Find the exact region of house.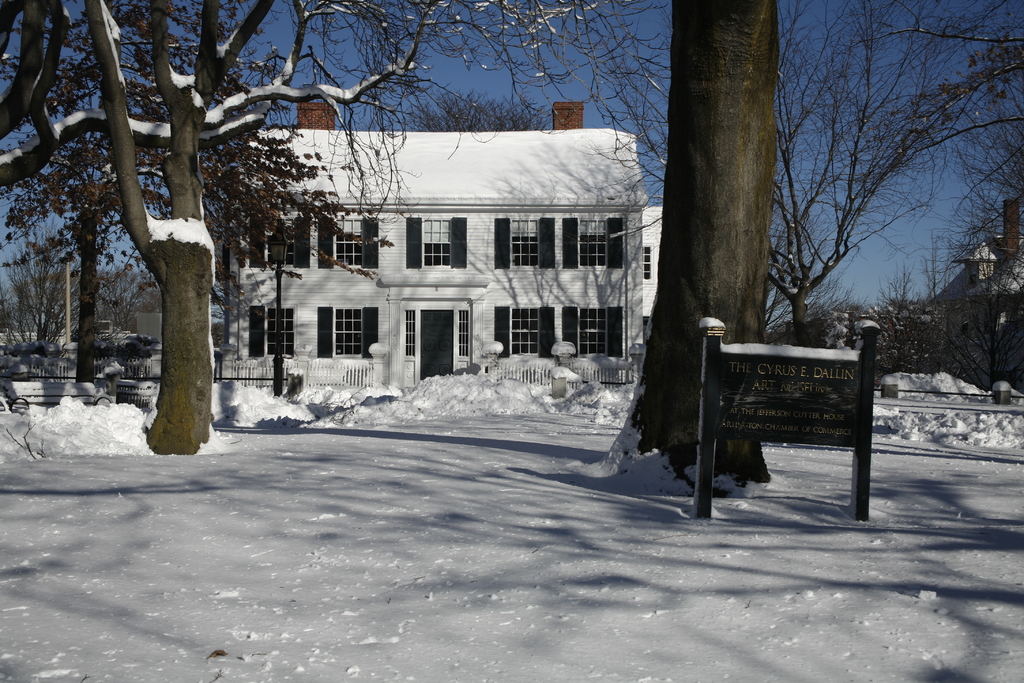
Exact region: [211,99,646,402].
